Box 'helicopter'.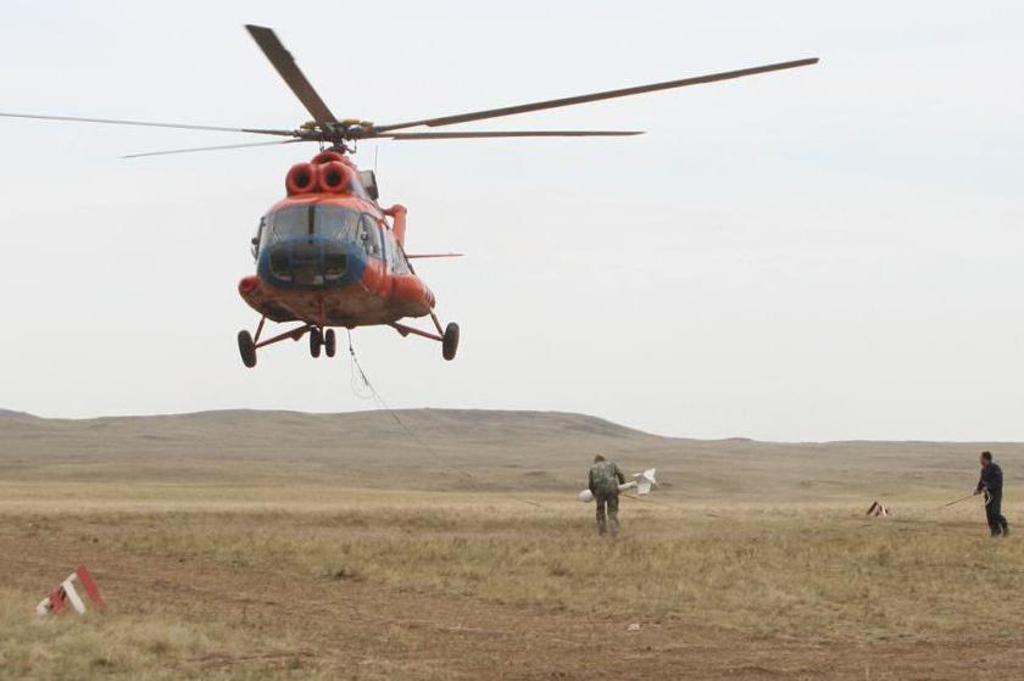
(left=40, top=21, right=822, bottom=395).
